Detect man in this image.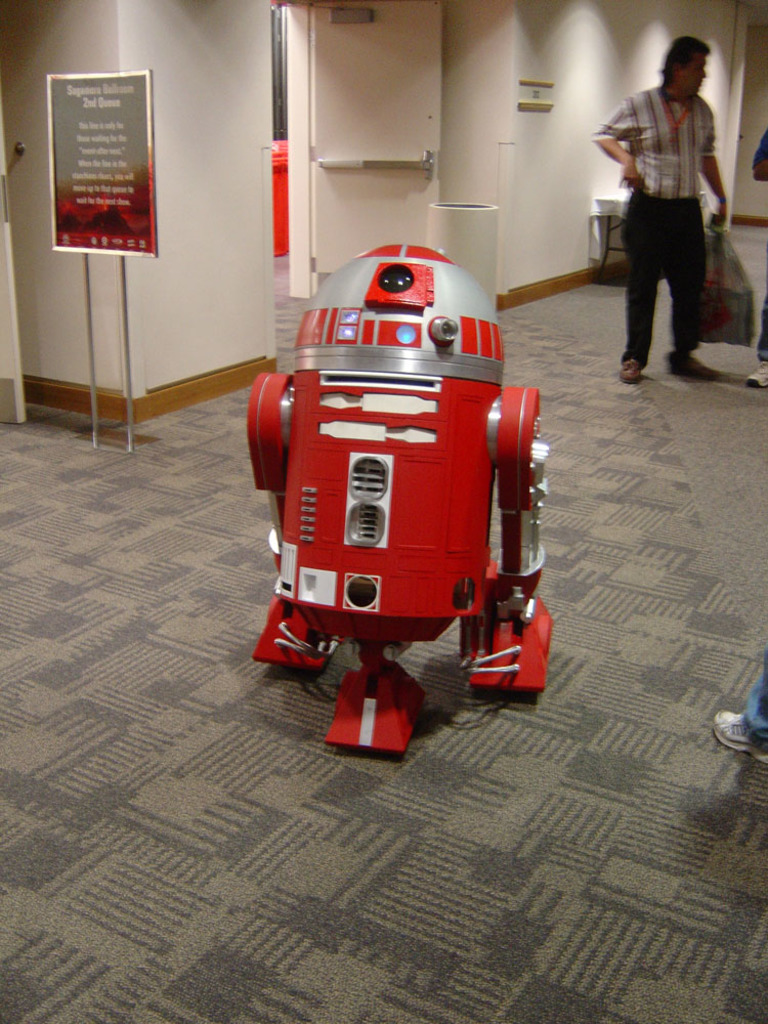
Detection: left=746, top=125, right=767, bottom=391.
